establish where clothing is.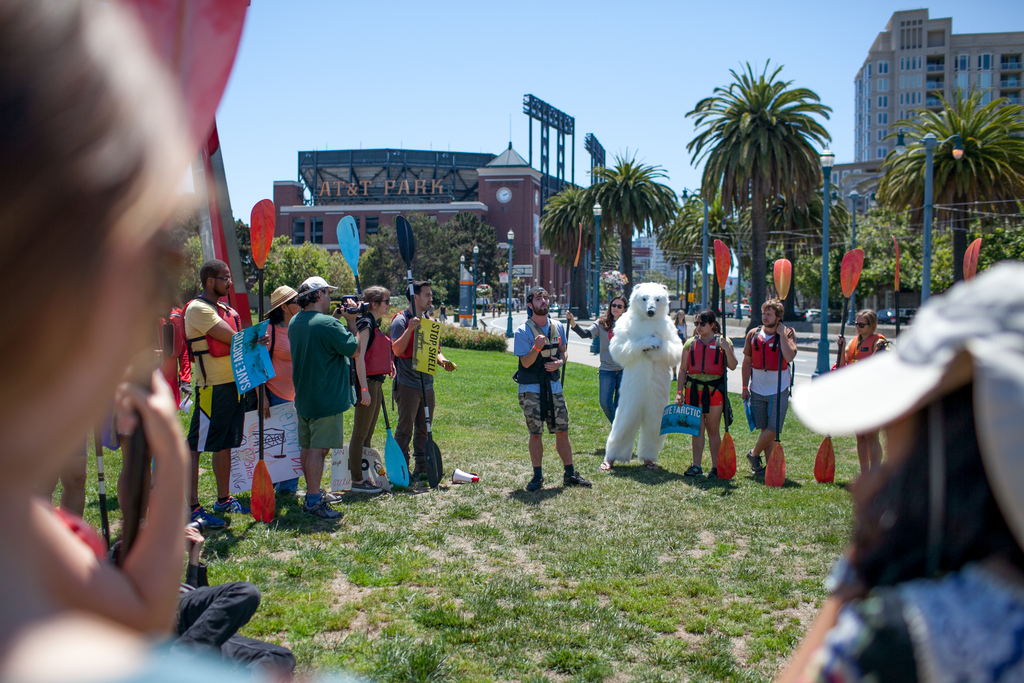
Established at BBox(806, 550, 1023, 682).
